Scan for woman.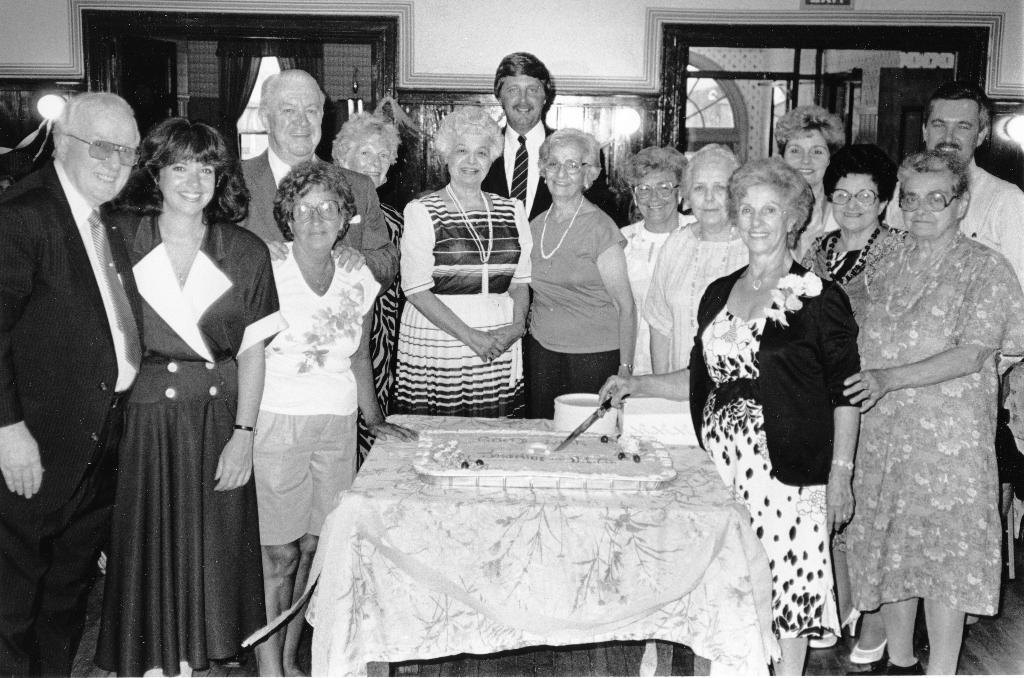
Scan result: Rect(518, 125, 640, 420).
